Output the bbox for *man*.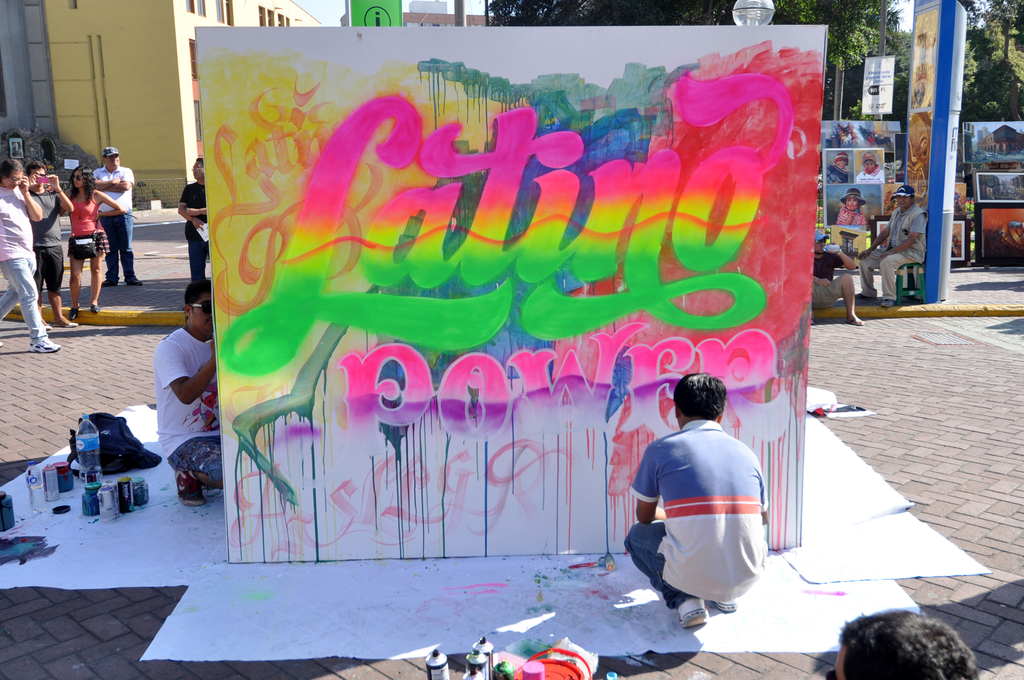
bbox=[24, 160, 81, 330].
